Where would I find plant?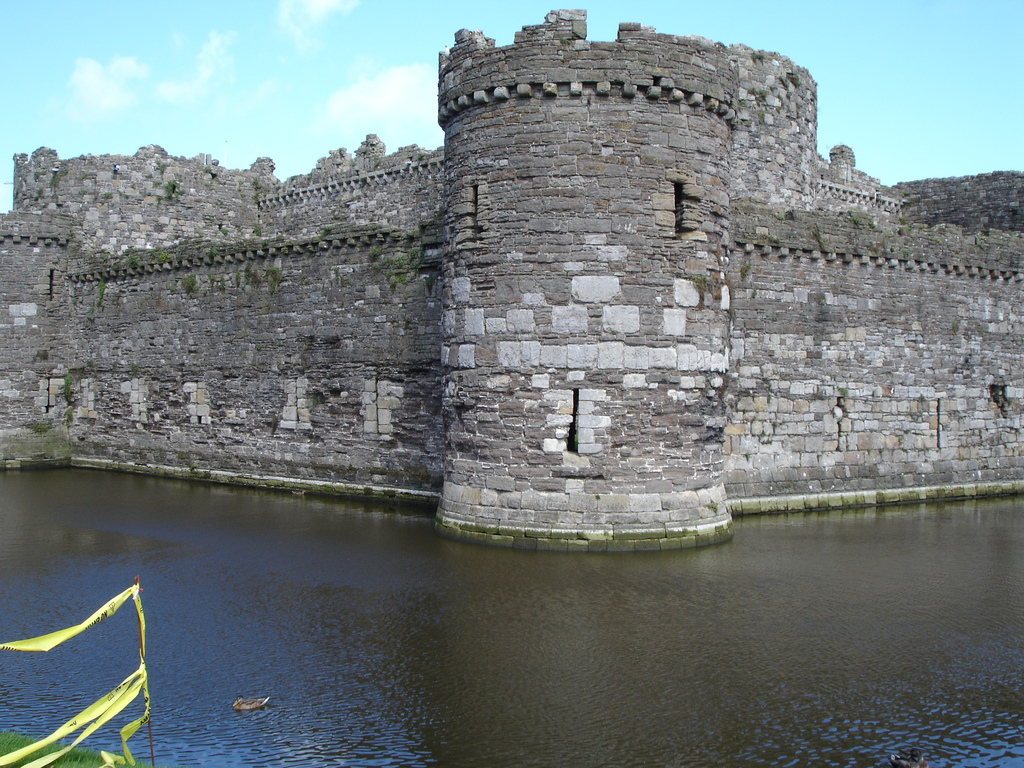
At (60, 371, 71, 399).
